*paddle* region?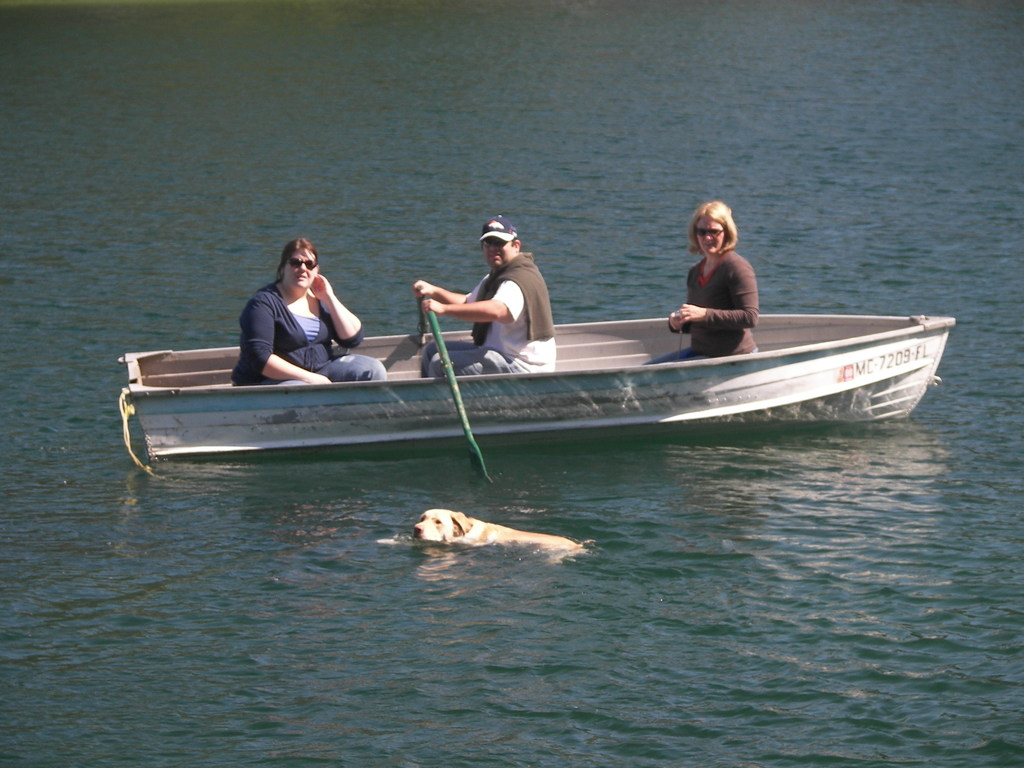
<region>417, 291, 428, 335</region>
